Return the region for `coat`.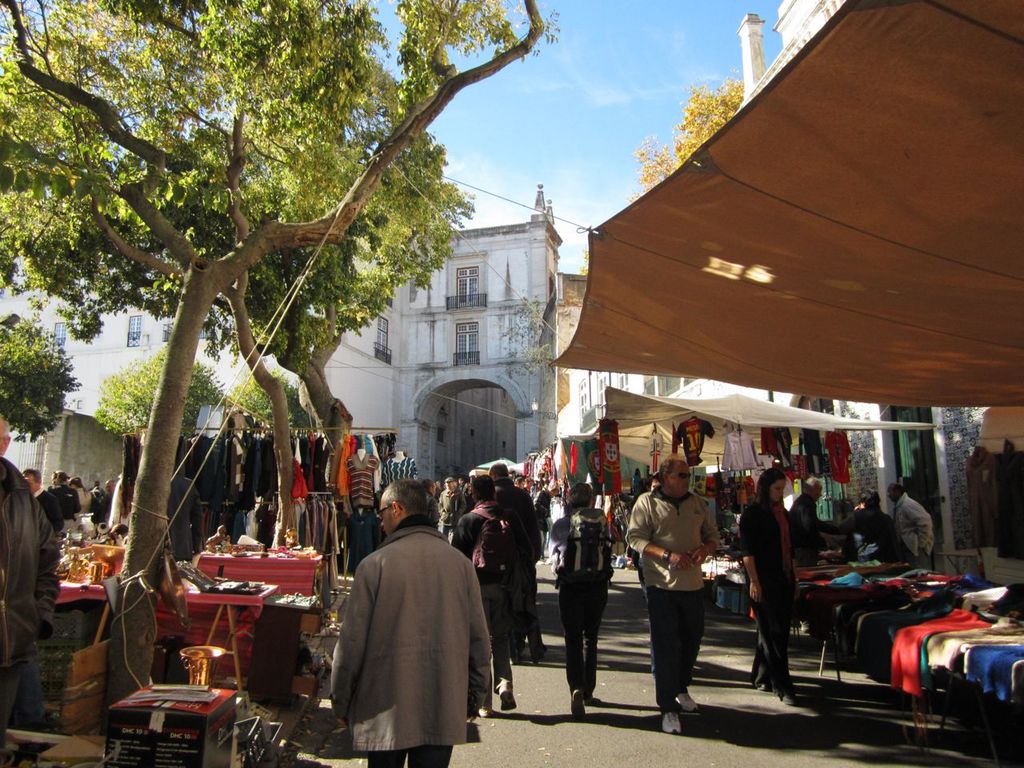
[314,524,494,753].
